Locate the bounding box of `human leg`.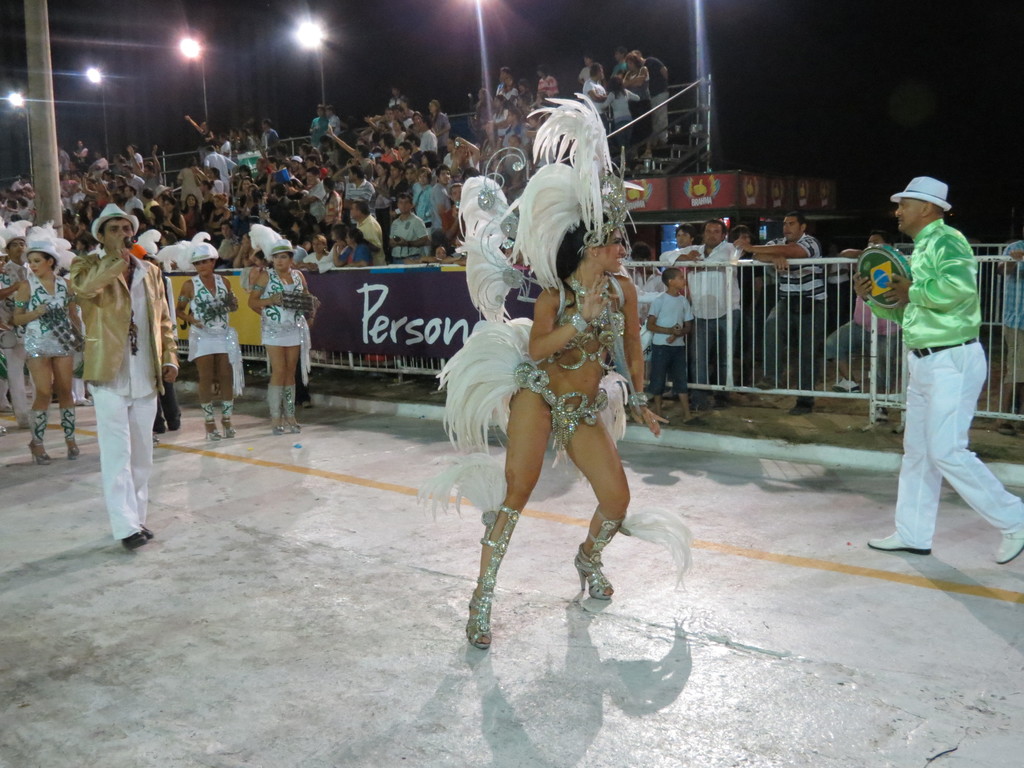
Bounding box: (56, 359, 79, 462).
